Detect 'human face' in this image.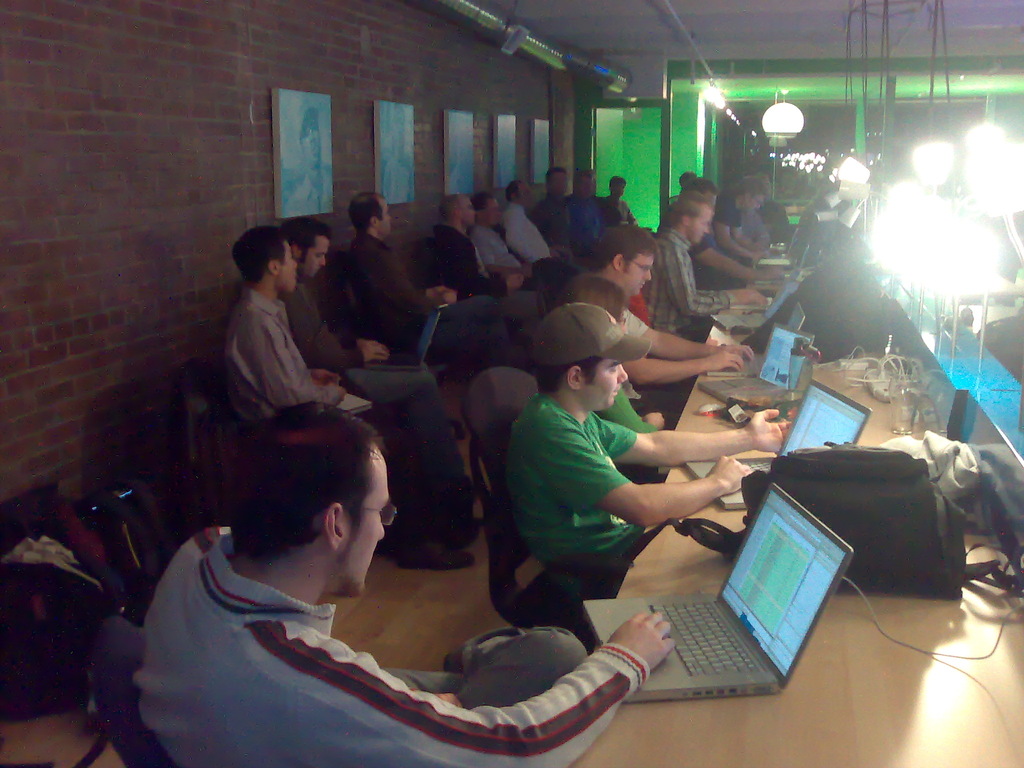
Detection: crop(485, 195, 499, 225).
